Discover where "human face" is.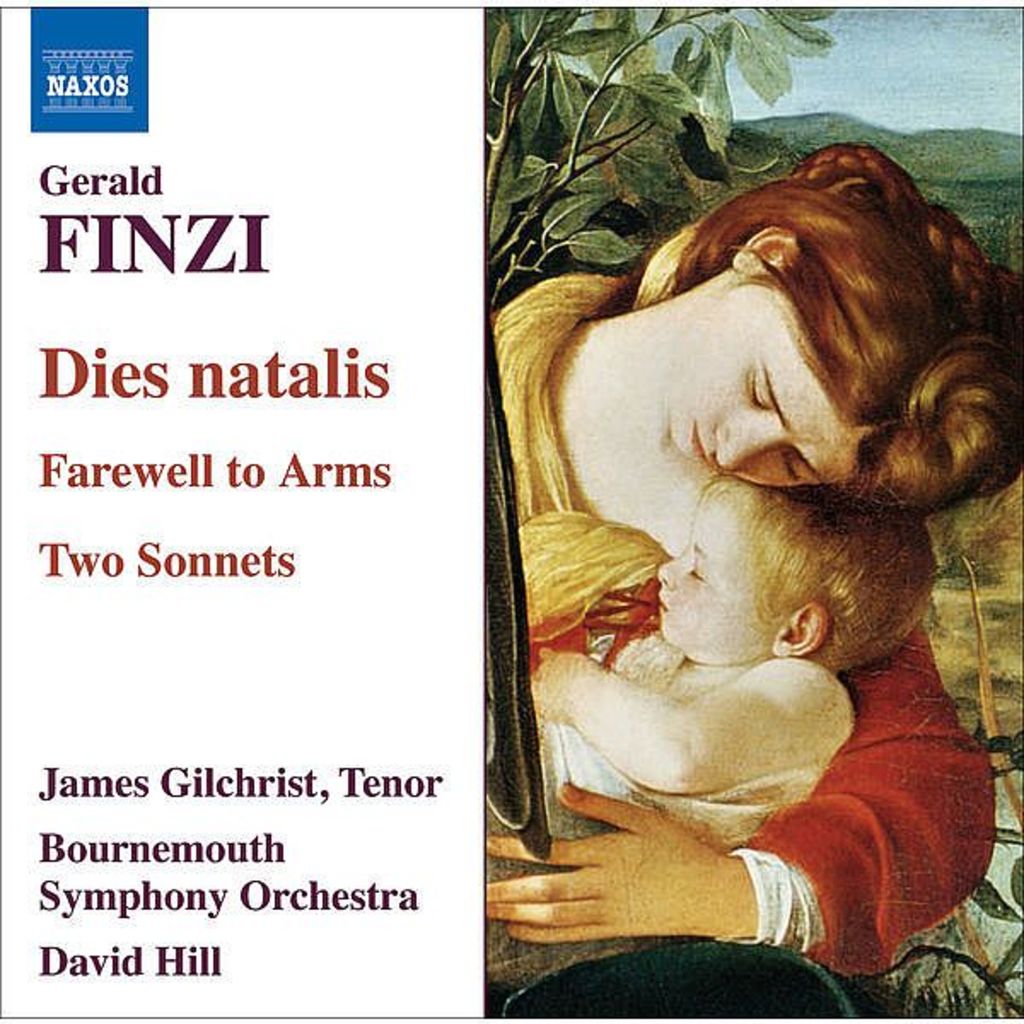
Discovered at box(657, 490, 771, 649).
